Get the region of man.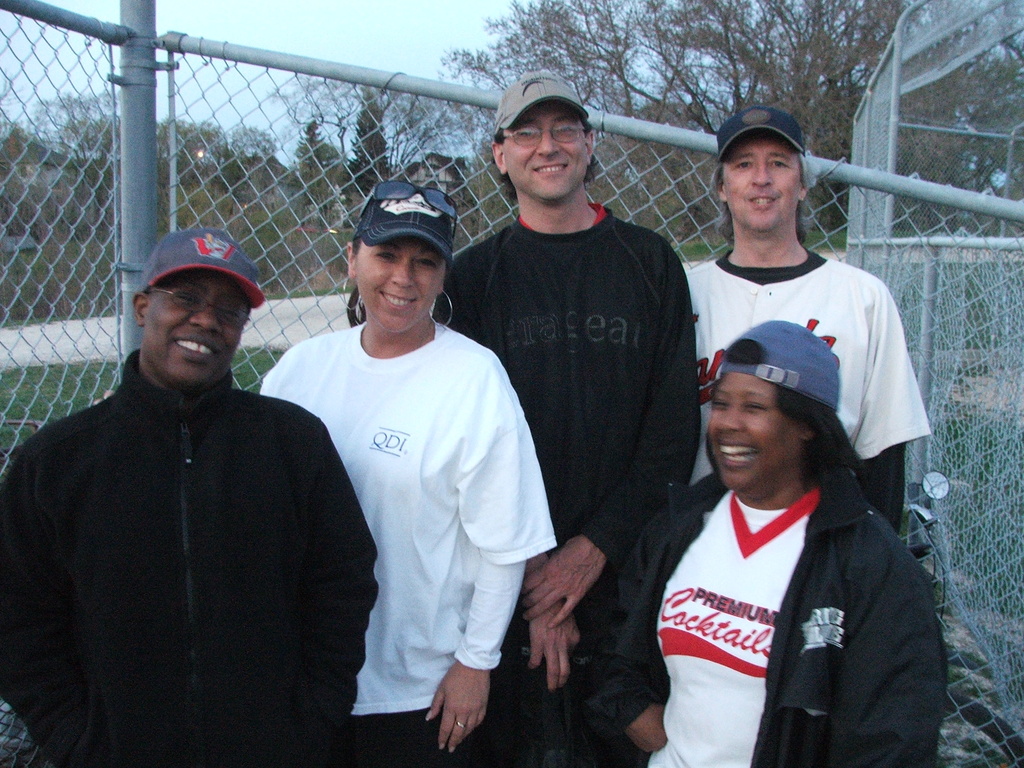
bbox=[696, 112, 932, 546].
